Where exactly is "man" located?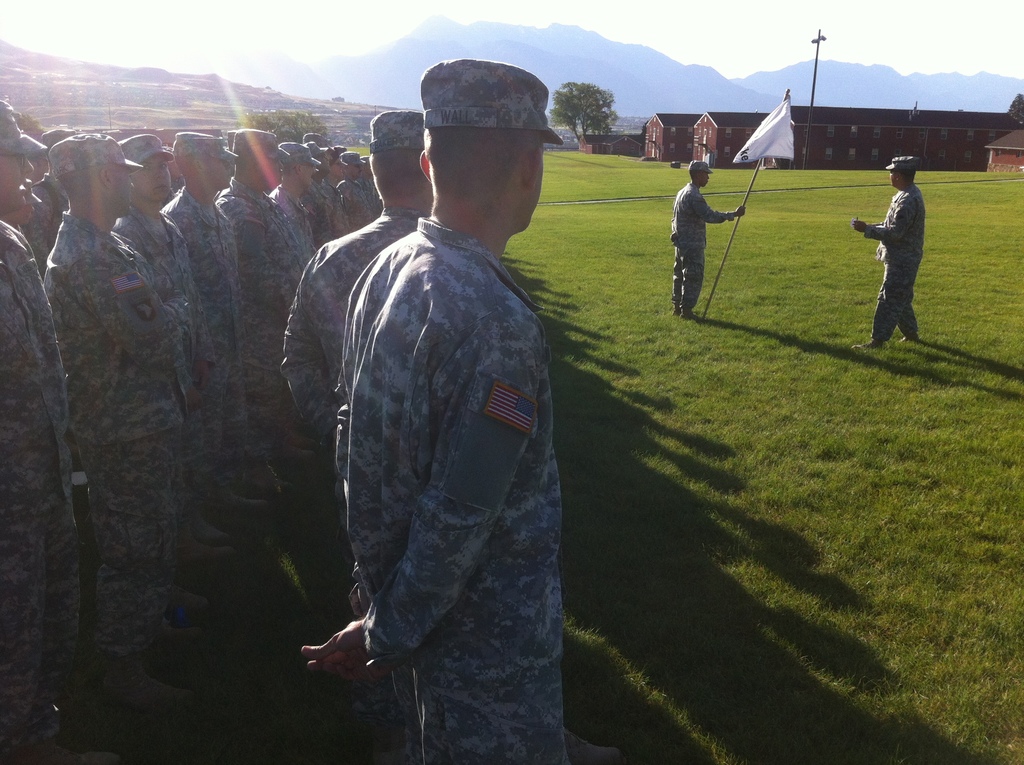
Its bounding box is x1=162, y1=129, x2=279, y2=503.
